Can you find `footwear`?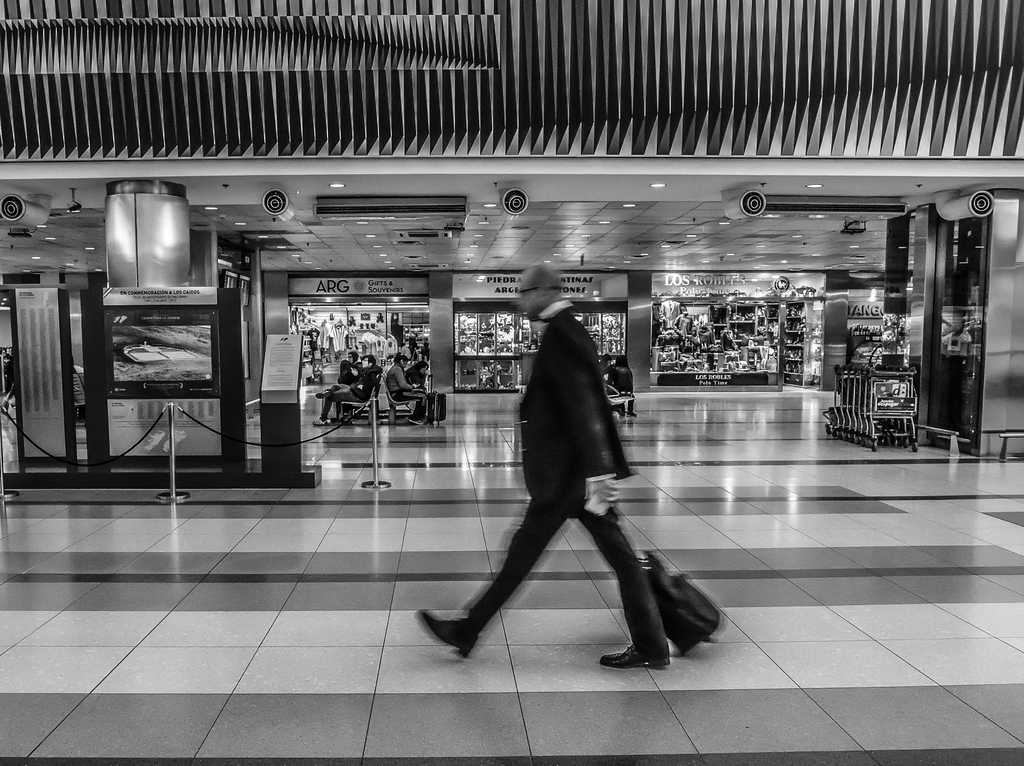
Yes, bounding box: (left=600, top=644, right=671, bottom=671).
